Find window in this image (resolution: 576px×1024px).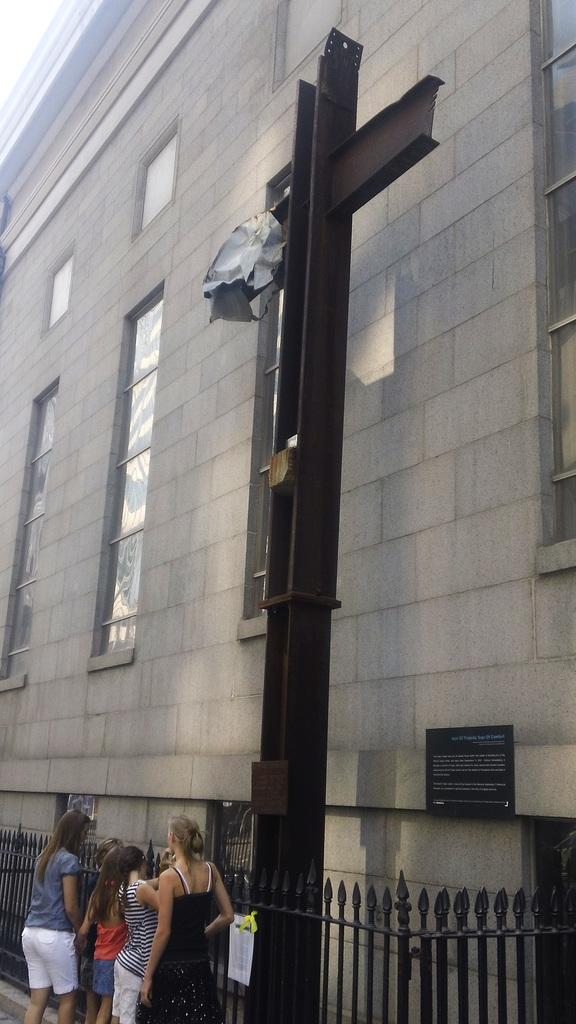
135 121 179 240.
